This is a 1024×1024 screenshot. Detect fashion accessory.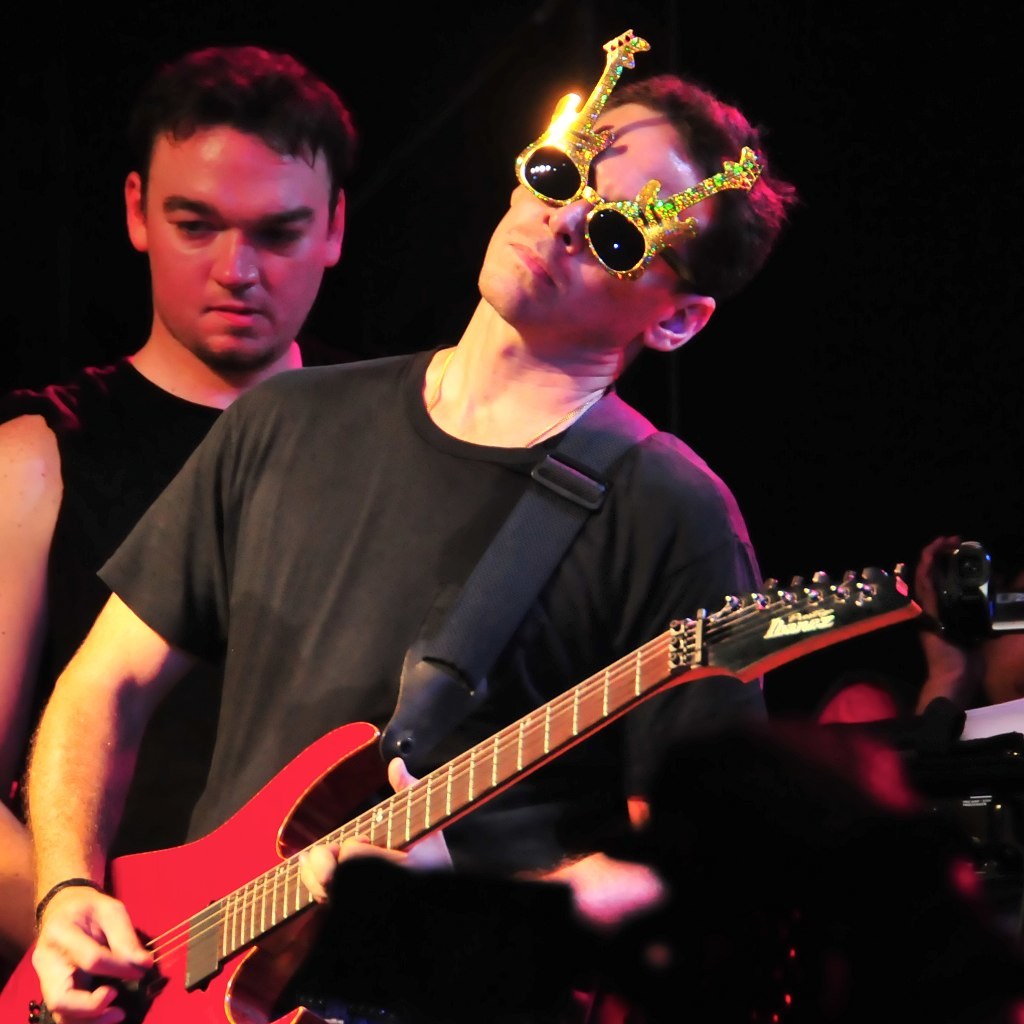
{"x1": 36, "y1": 870, "x2": 109, "y2": 927}.
